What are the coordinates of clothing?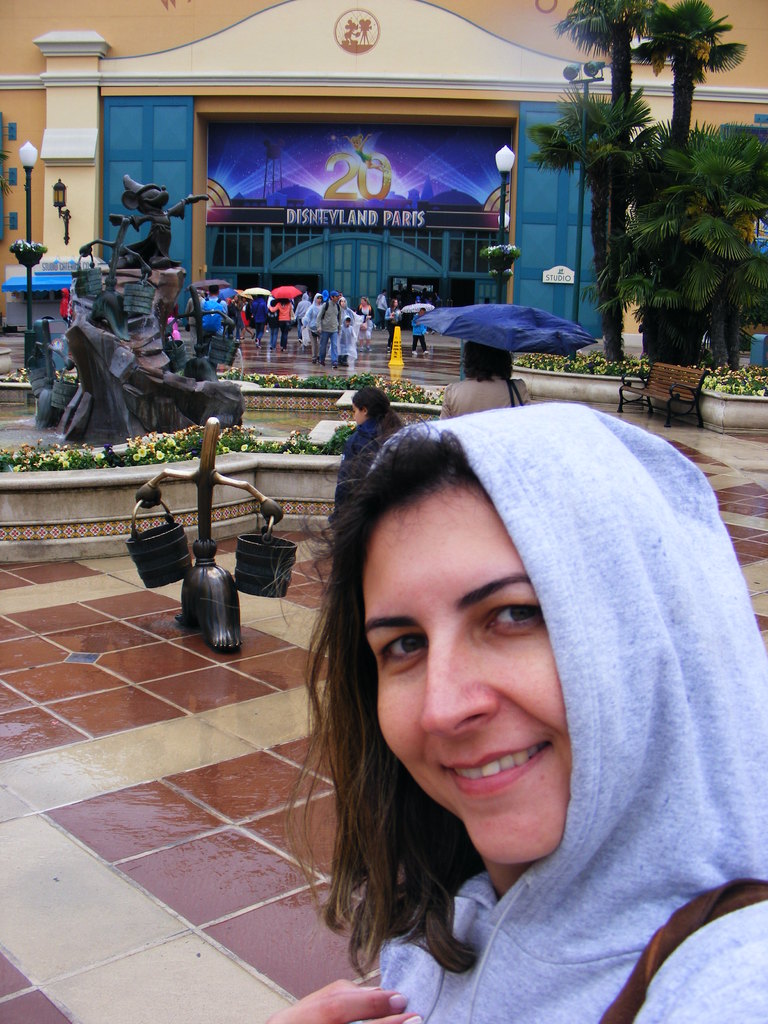
select_region(361, 394, 767, 1023).
